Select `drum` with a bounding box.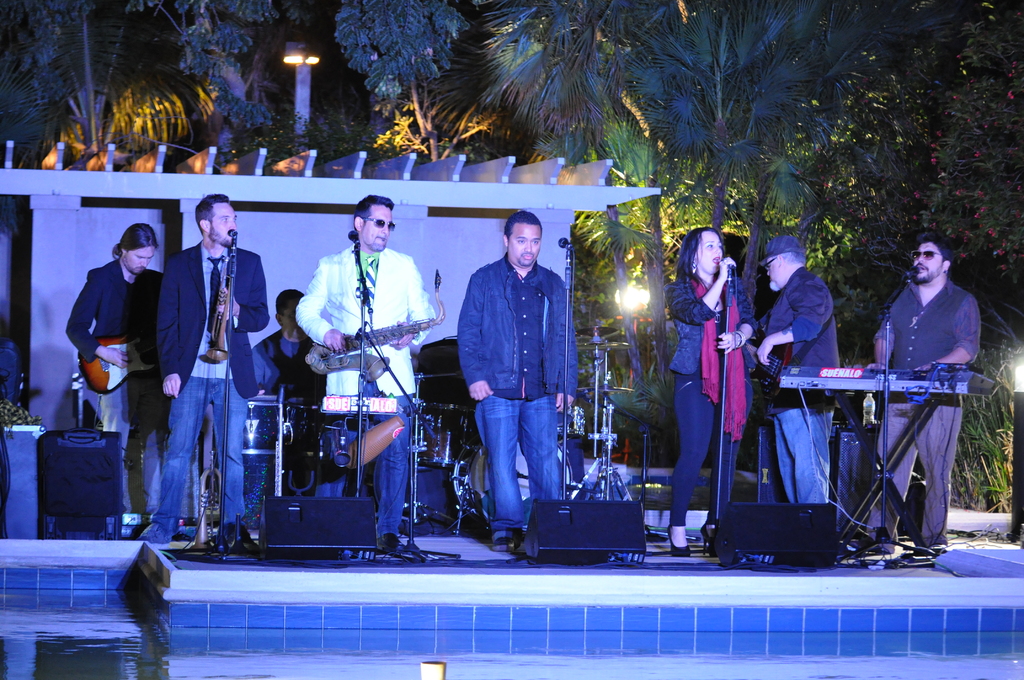
BBox(556, 406, 584, 440).
